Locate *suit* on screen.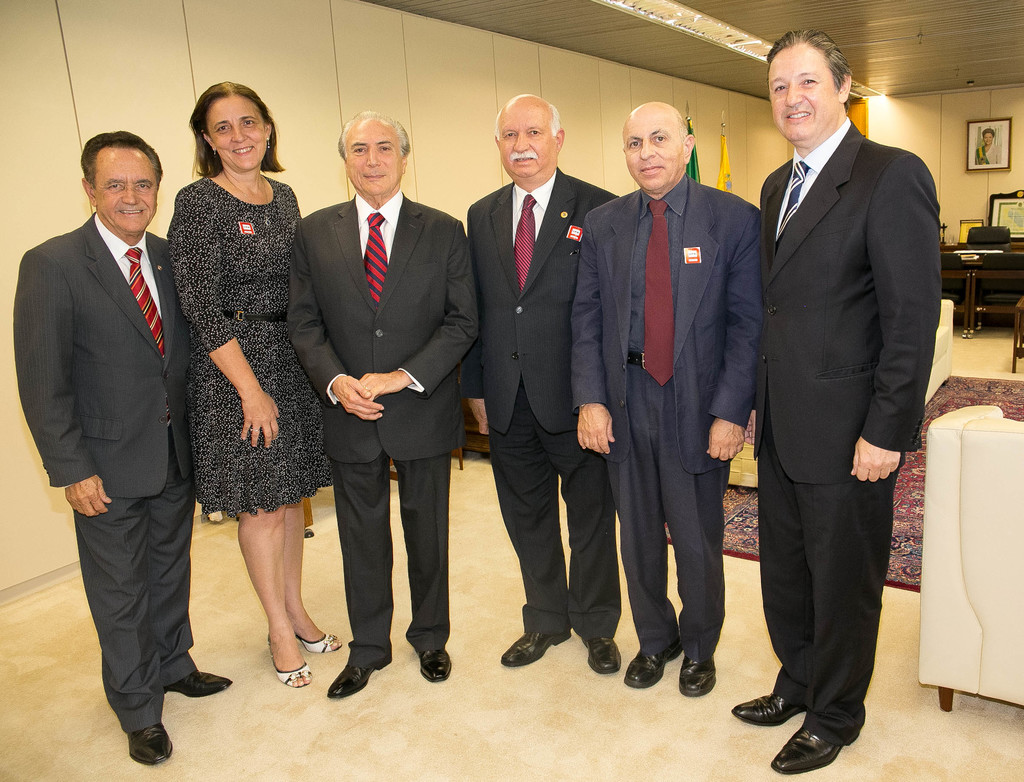
On screen at box=[30, 124, 200, 773].
